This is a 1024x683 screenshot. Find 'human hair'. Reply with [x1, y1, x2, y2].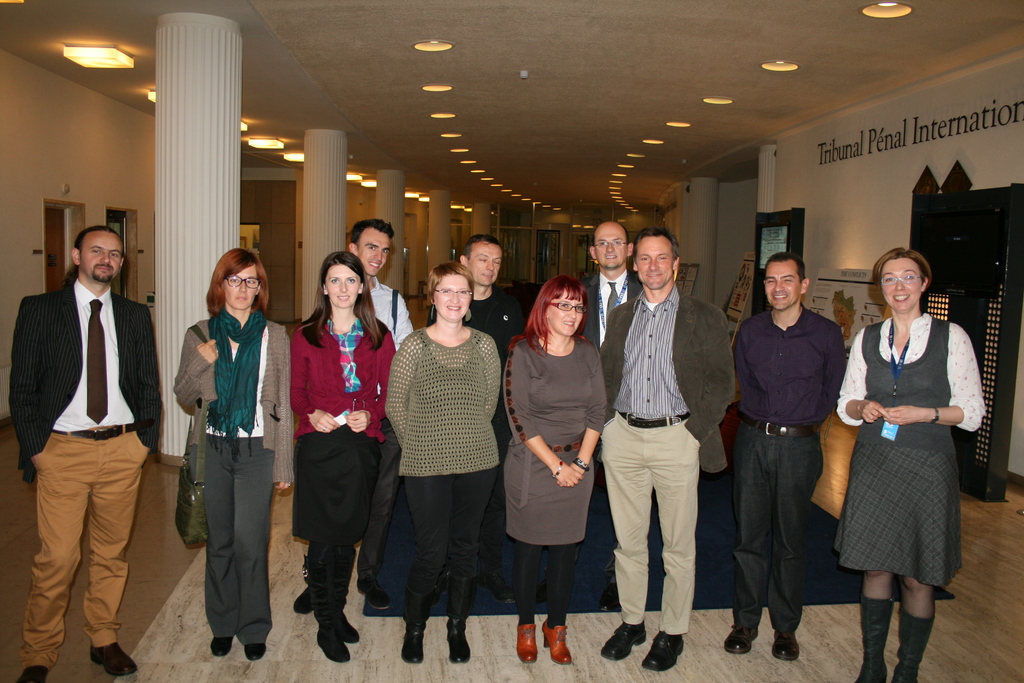
[303, 252, 372, 347].
